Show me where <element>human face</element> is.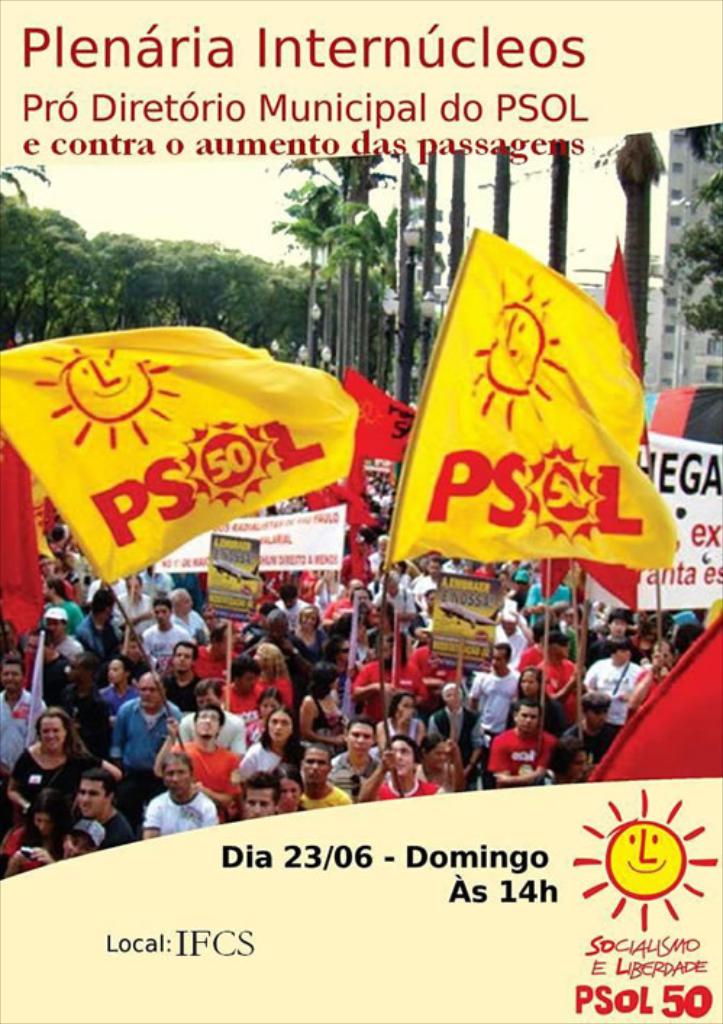
<element>human face</element> is at [242, 781, 272, 817].
